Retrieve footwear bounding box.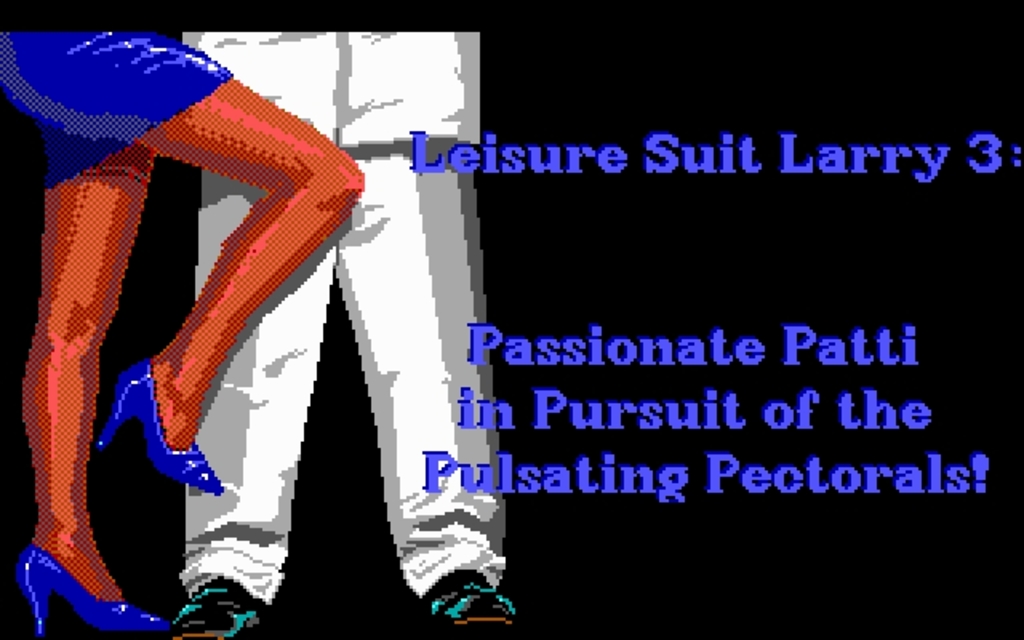
Bounding box: [left=8, top=514, right=163, bottom=634].
